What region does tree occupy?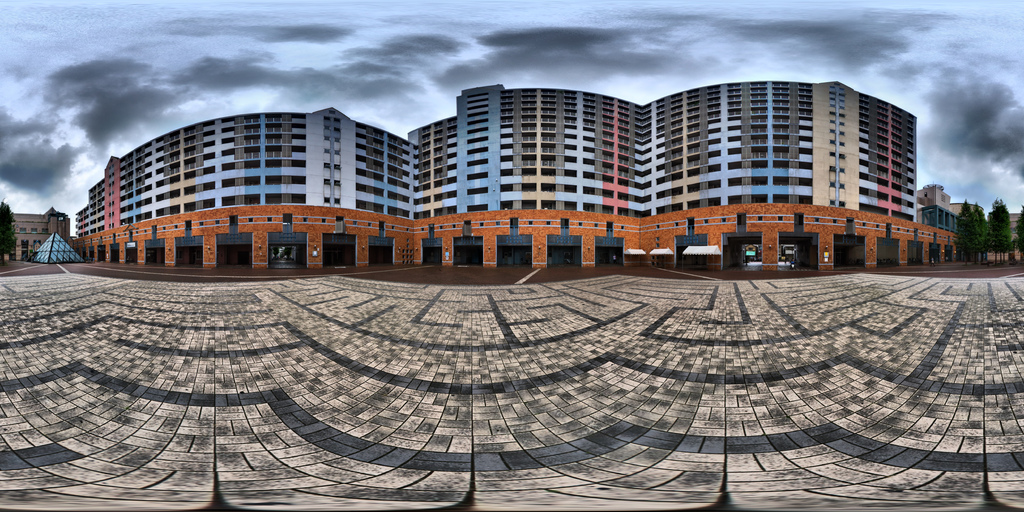
{"left": 958, "top": 184, "right": 1020, "bottom": 248}.
